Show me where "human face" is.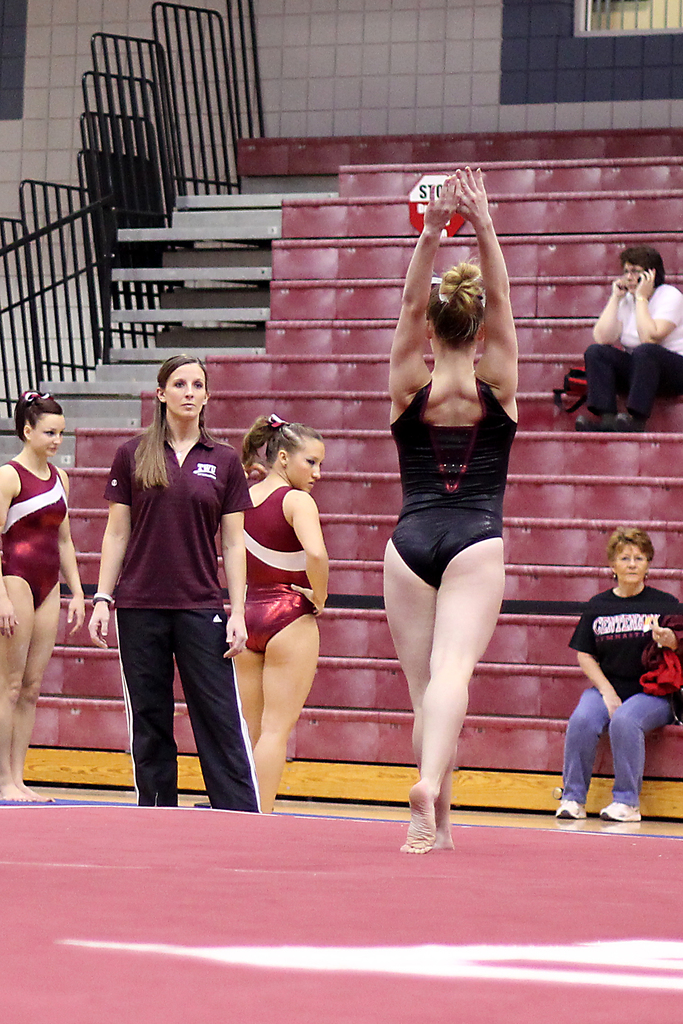
"human face" is at rect(31, 413, 62, 455).
